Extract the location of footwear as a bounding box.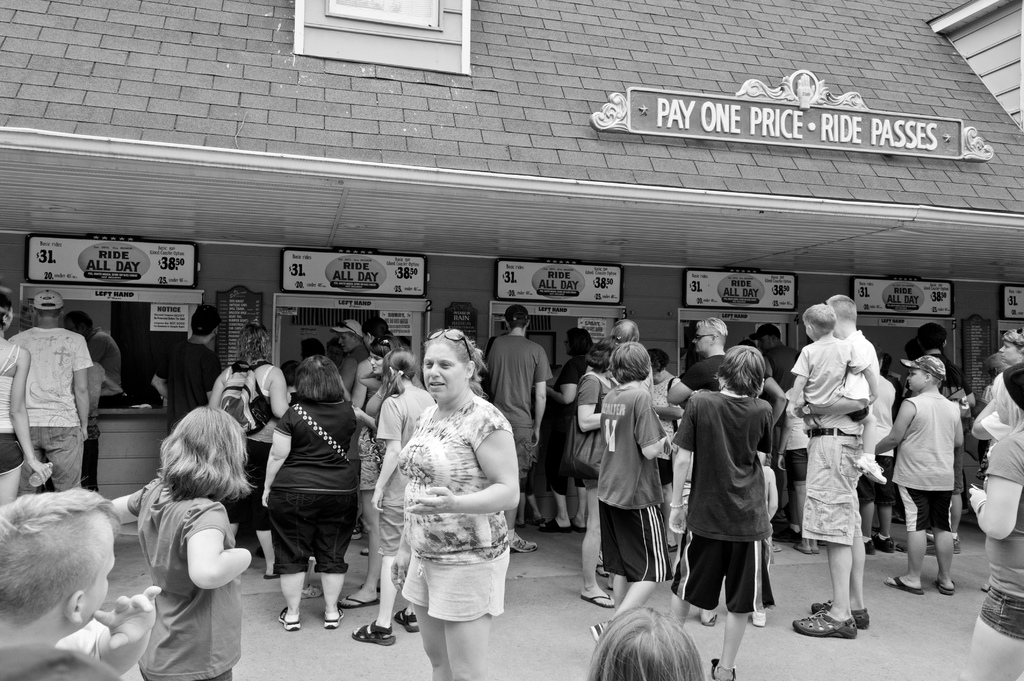
box(344, 618, 397, 646).
